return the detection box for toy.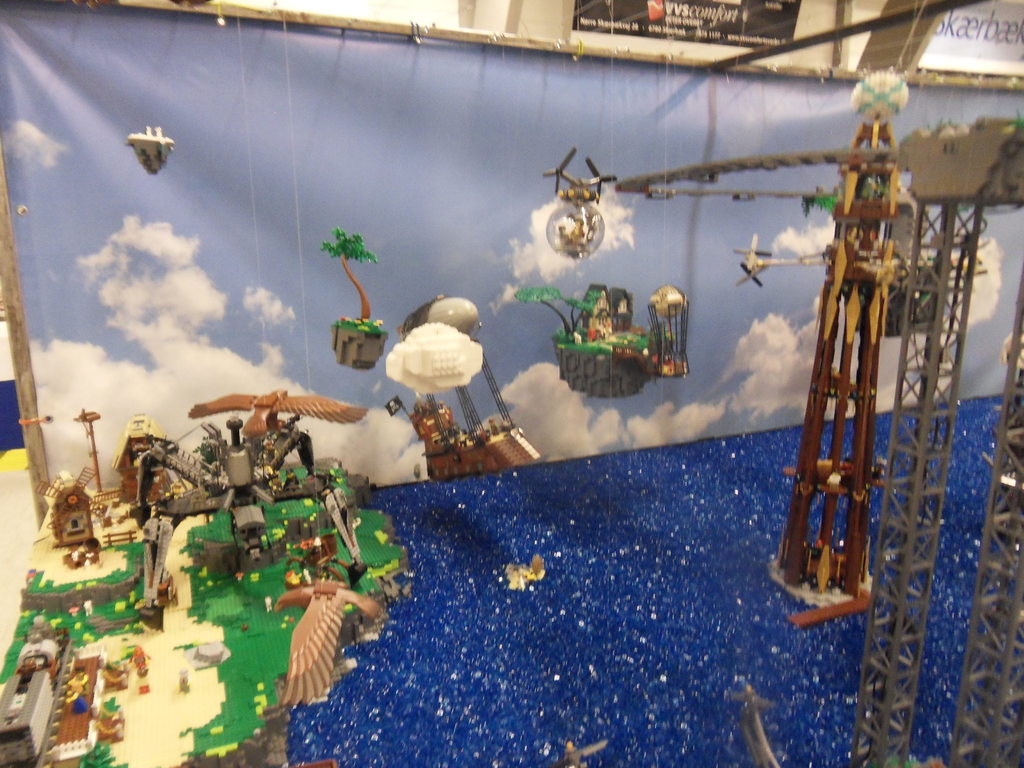
Rect(124, 124, 177, 177).
